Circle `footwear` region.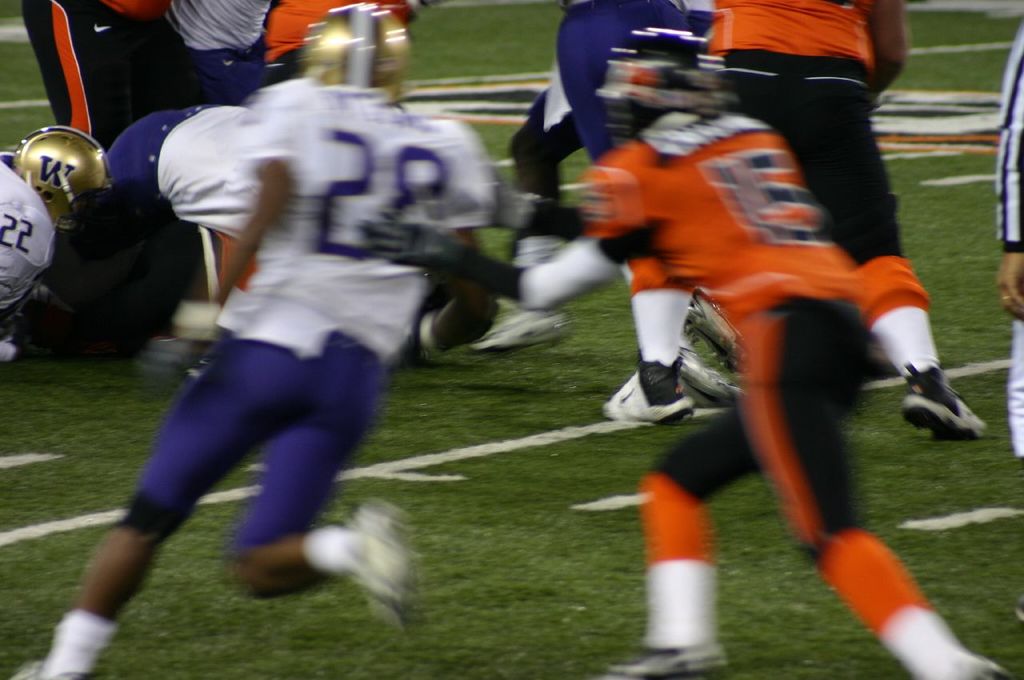
Region: pyautogui.locateOnScreen(902, 359, 987, 438).
